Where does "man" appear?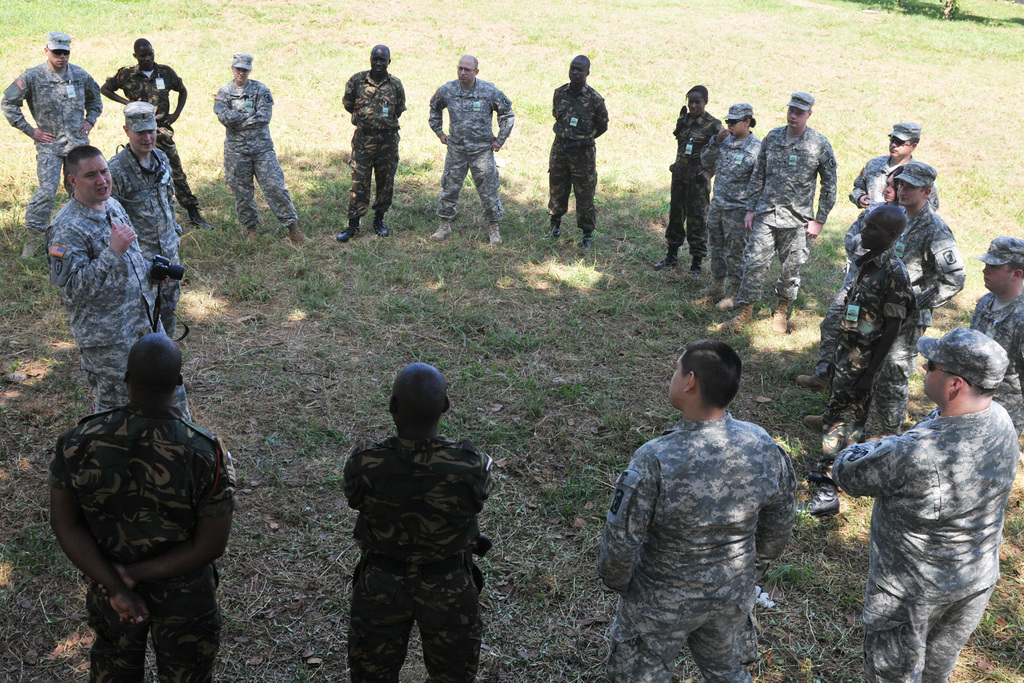
Appears at left=883, top=160, right=974, bottom=344.
